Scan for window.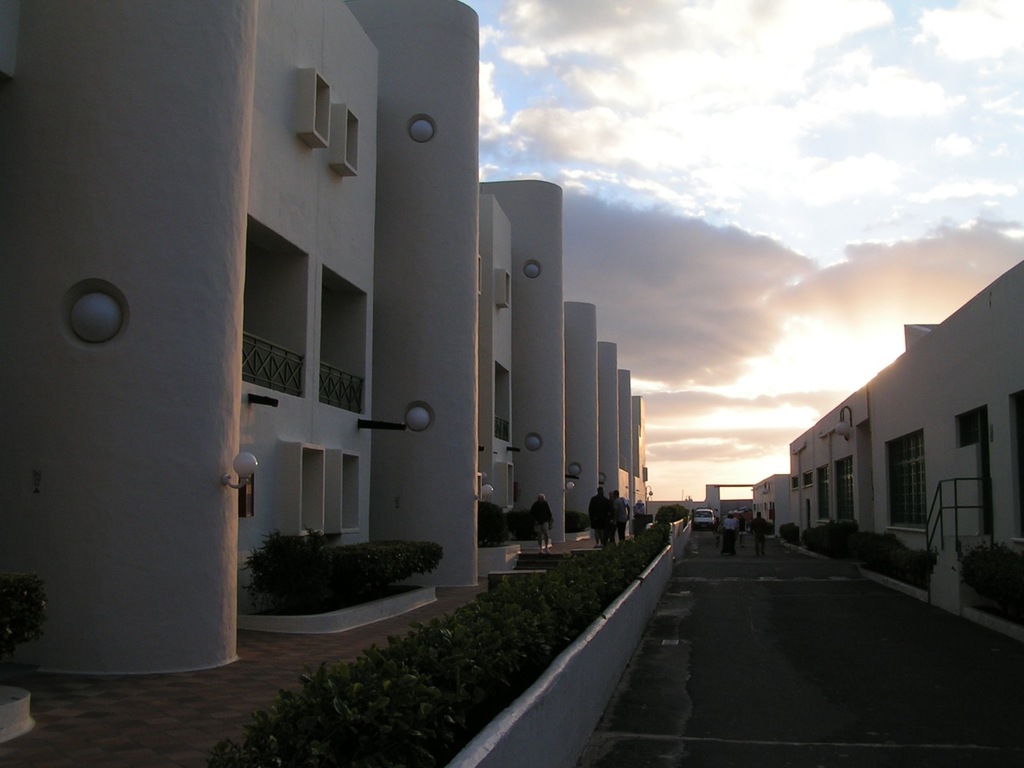
Scan result: {"left": 885, "top": 431, "right": 930, "bottom": 530}.
